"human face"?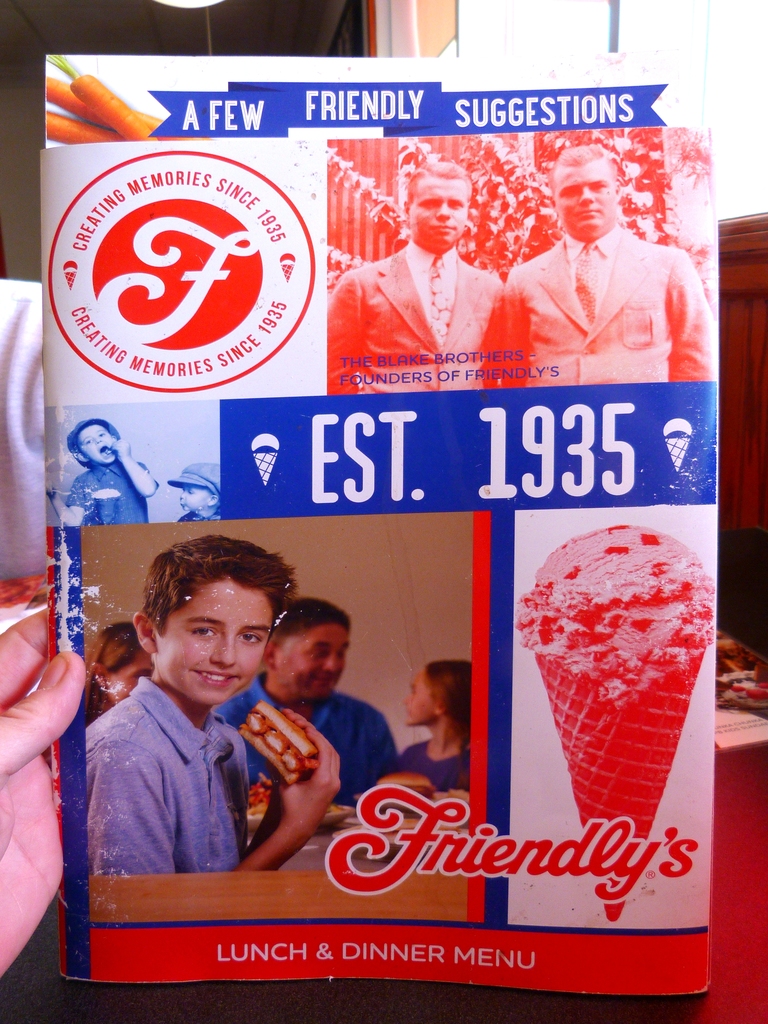
(x1=152, y1=578, x2=264, y2=707)
